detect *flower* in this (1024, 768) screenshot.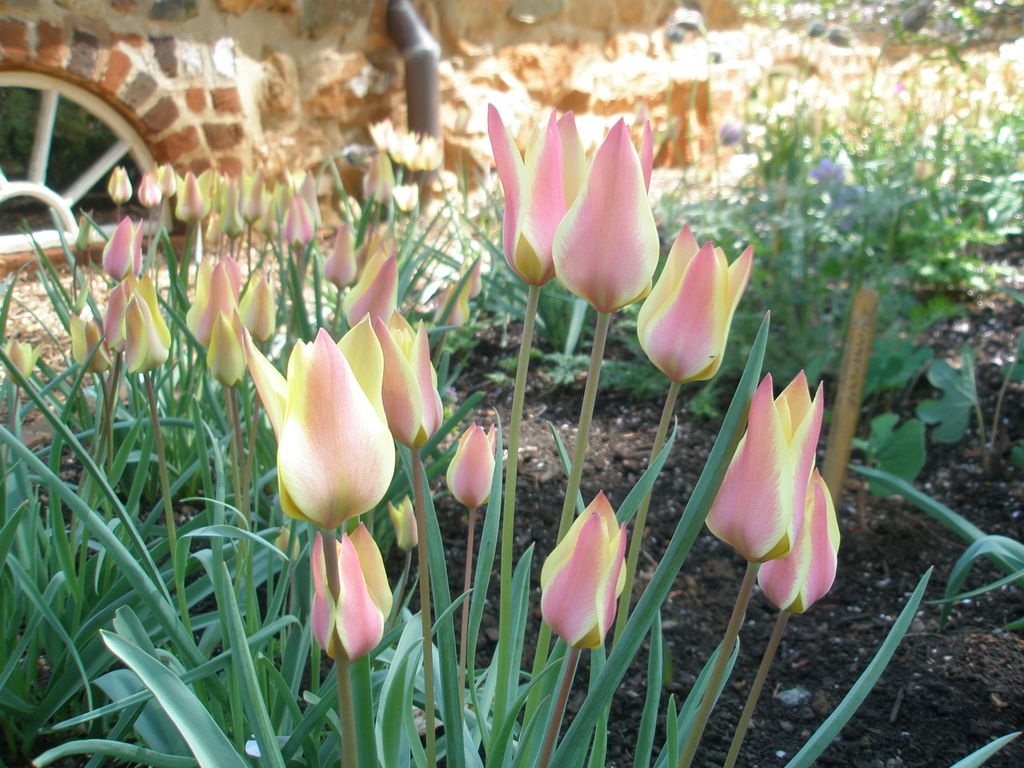
Detection: (550, 120, 662, 308).
